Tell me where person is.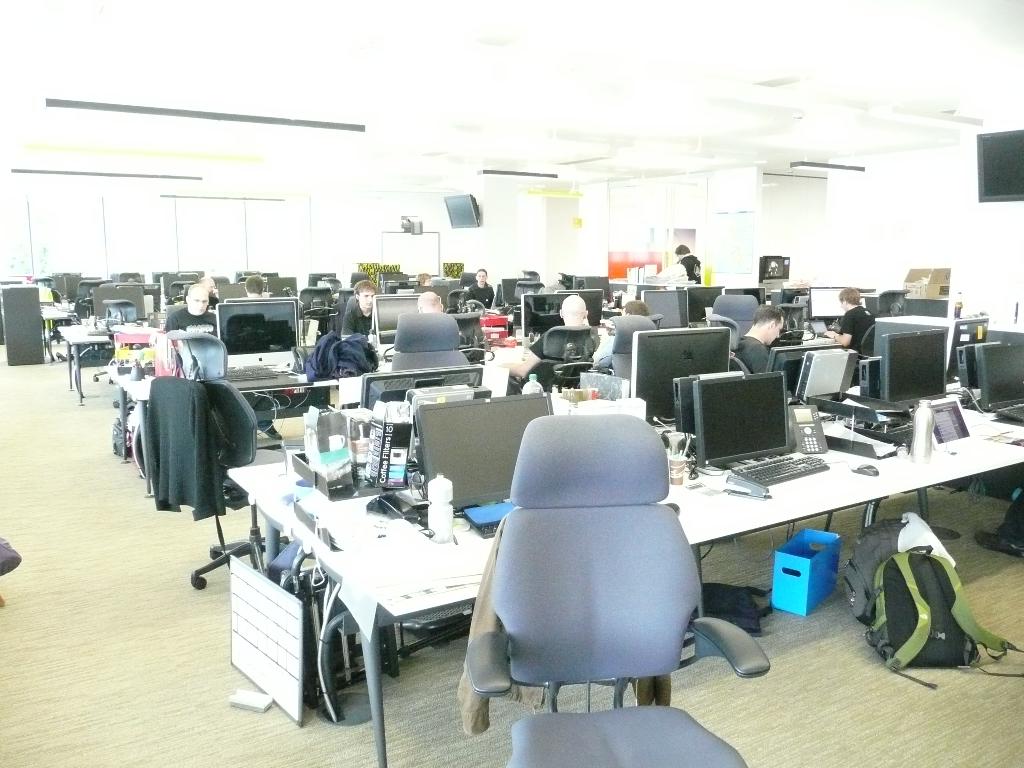
person is at BBox(525, 292, 598, 360).
